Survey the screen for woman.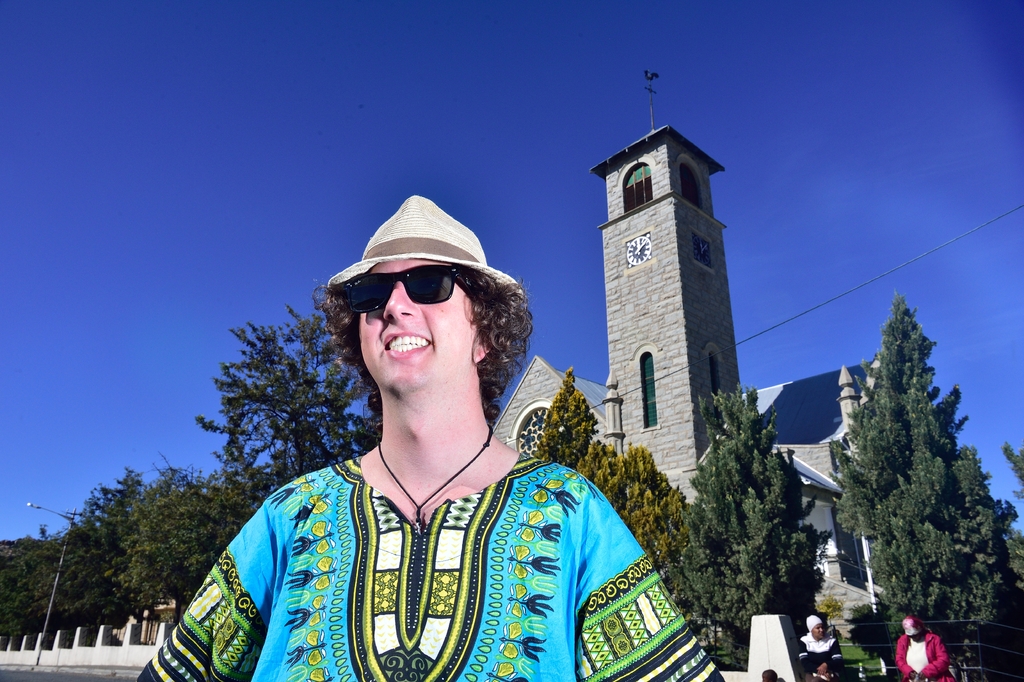
Survey found: select_region(796, 613, 850, 678).
